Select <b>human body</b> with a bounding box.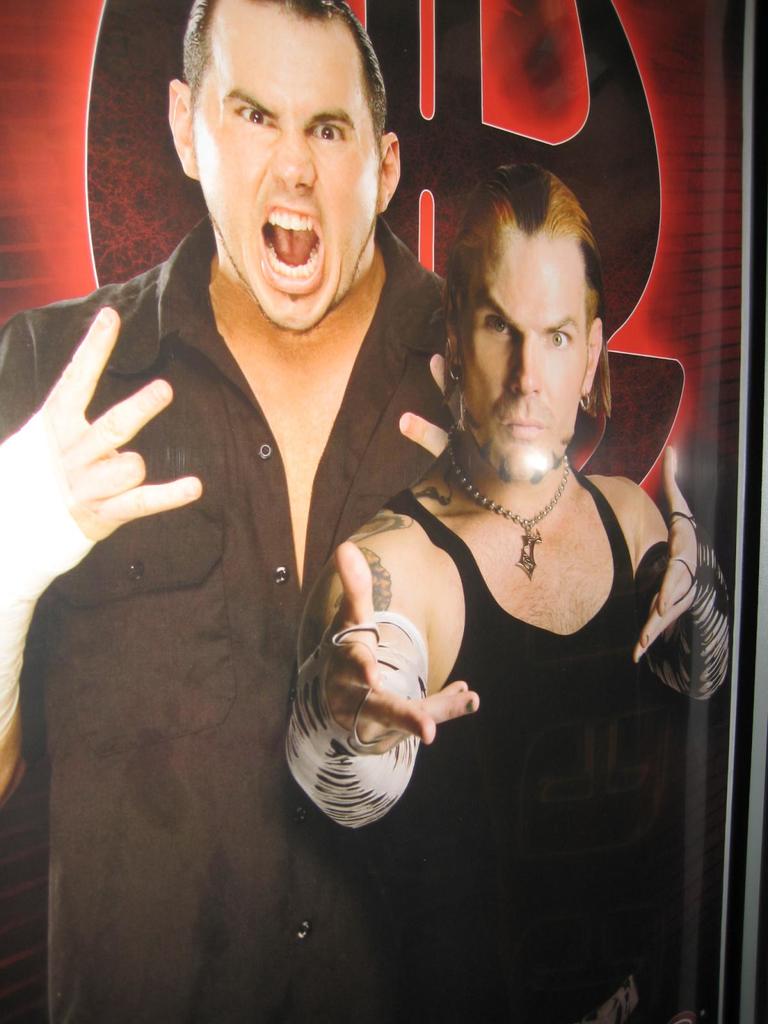
rect(296, 468, 753, 1007).
